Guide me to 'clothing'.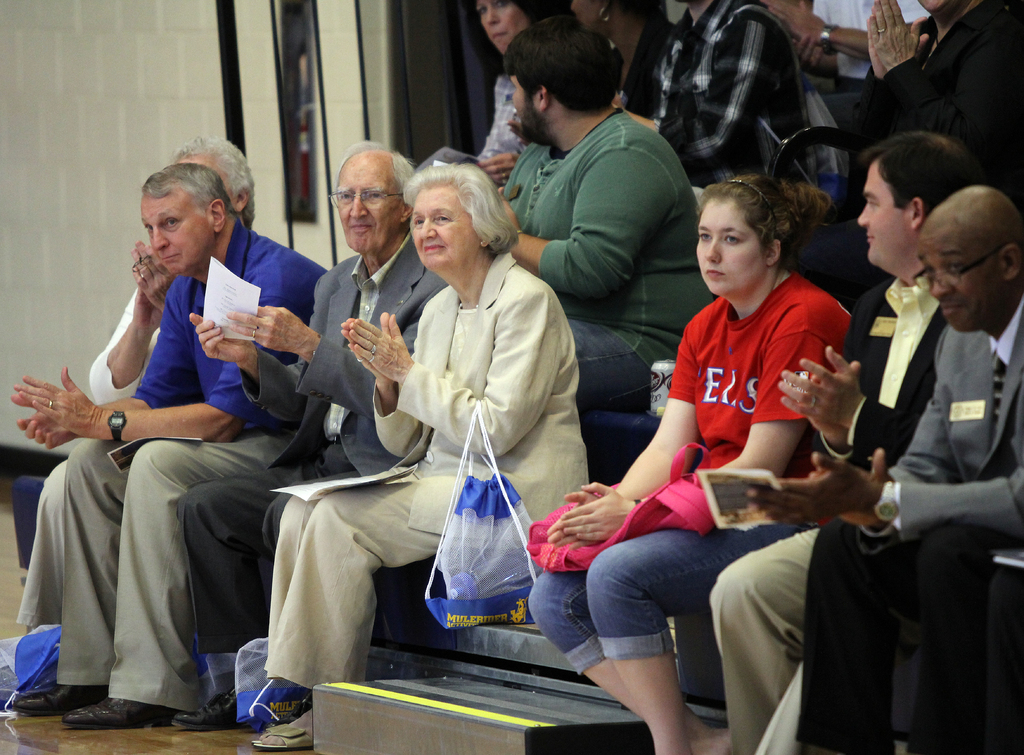
Guidance: {"left": 17, "top": 283, "right": 161, "bottom": 632}.
